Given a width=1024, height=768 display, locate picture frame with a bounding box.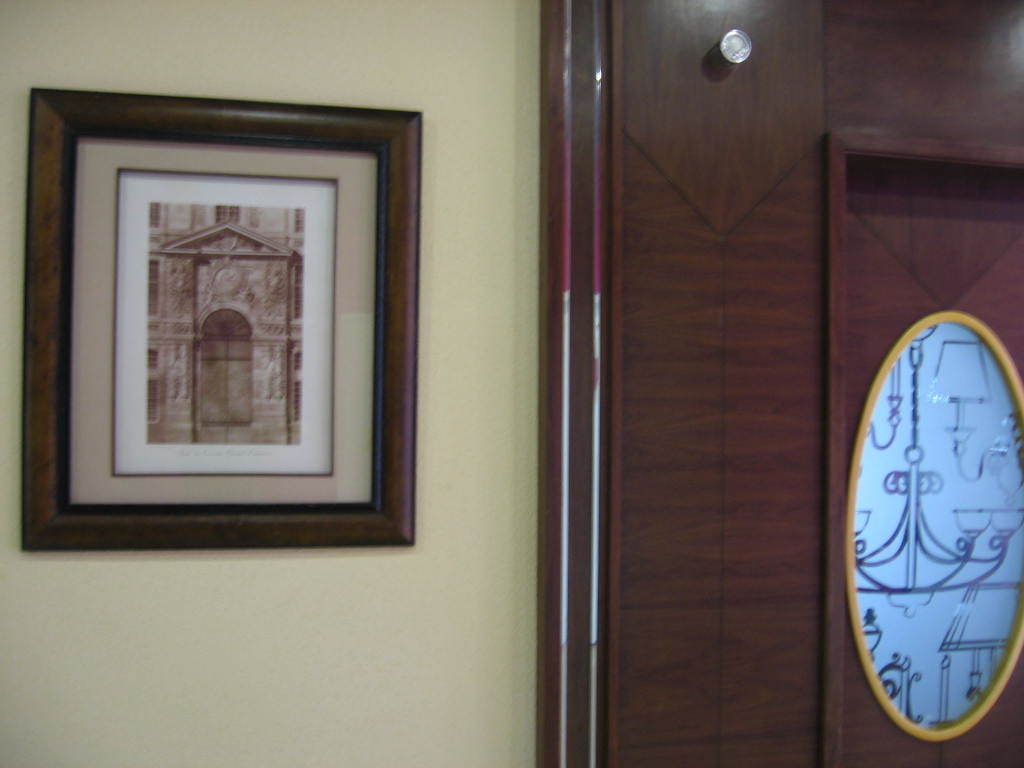
Located: box=[20, 89, 420, 552].
